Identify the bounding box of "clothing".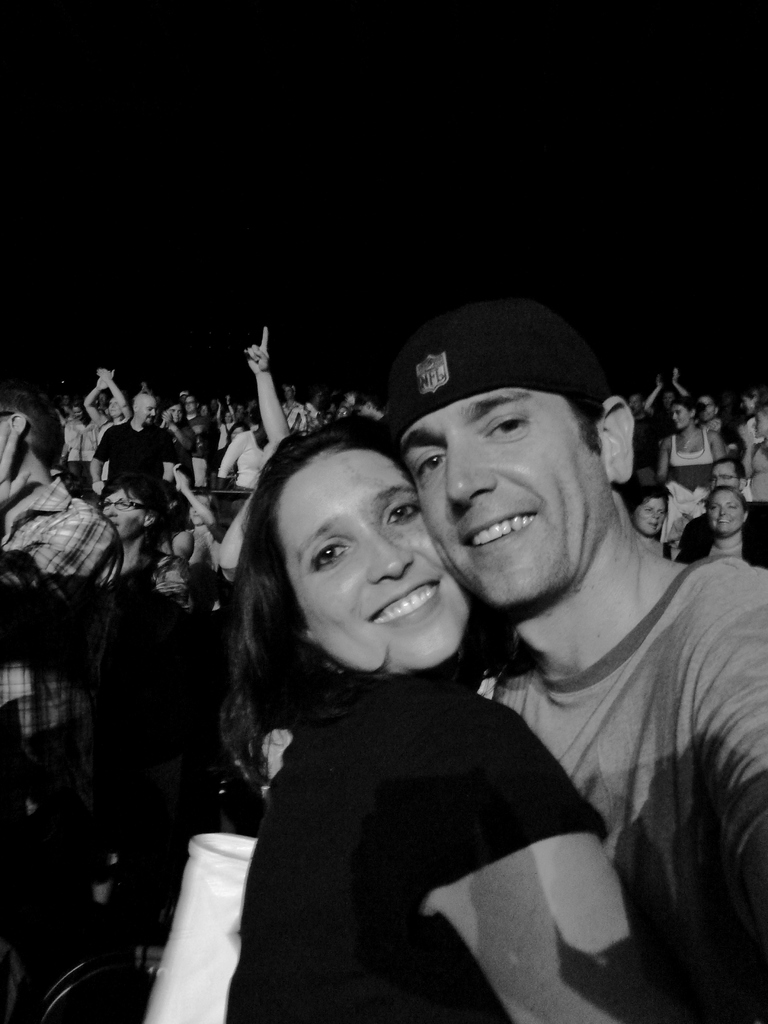
0, 476, 117, 793.
